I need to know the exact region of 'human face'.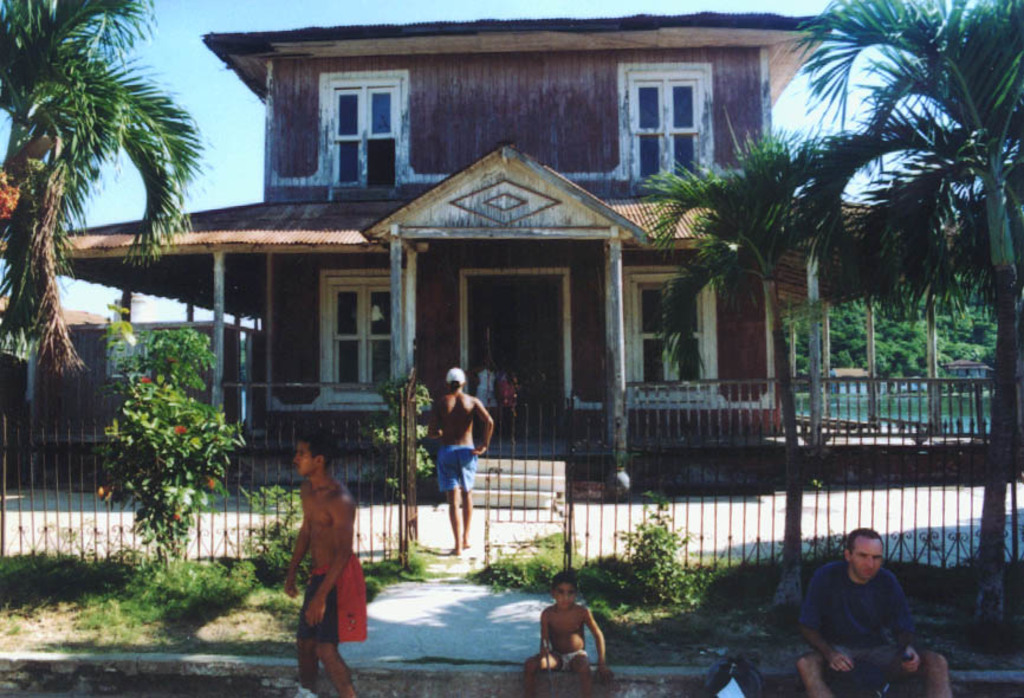
Region: detection(290, 441, 316, 477).
